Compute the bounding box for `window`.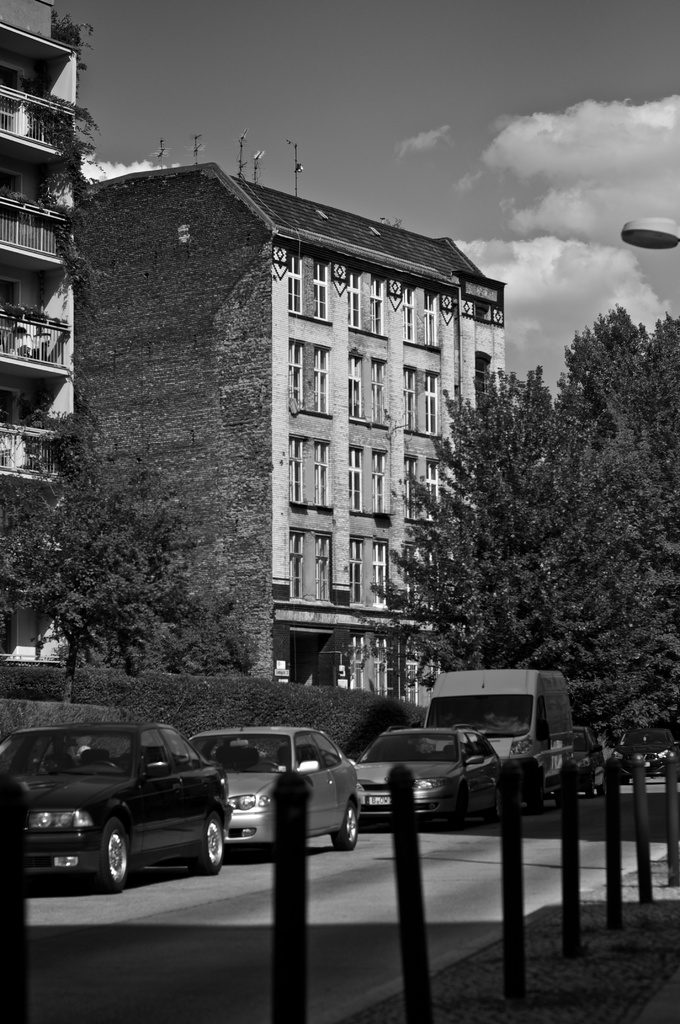
locate(405, 285, 414, 344).
